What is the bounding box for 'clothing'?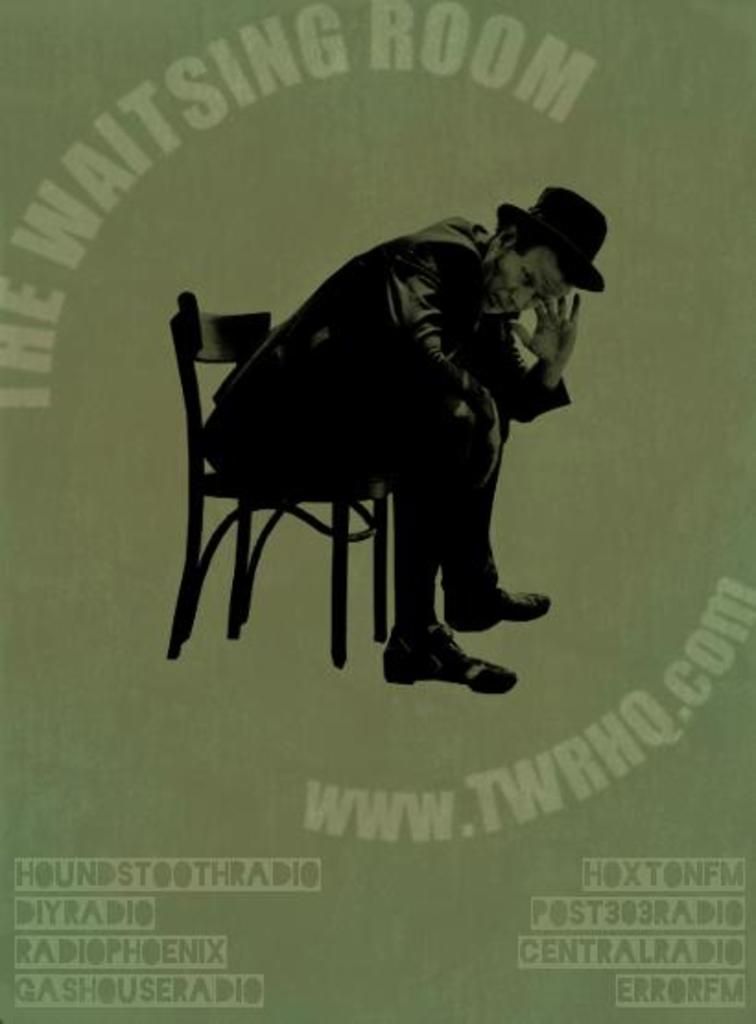
<region>192, 153, 572, 688</region>.
